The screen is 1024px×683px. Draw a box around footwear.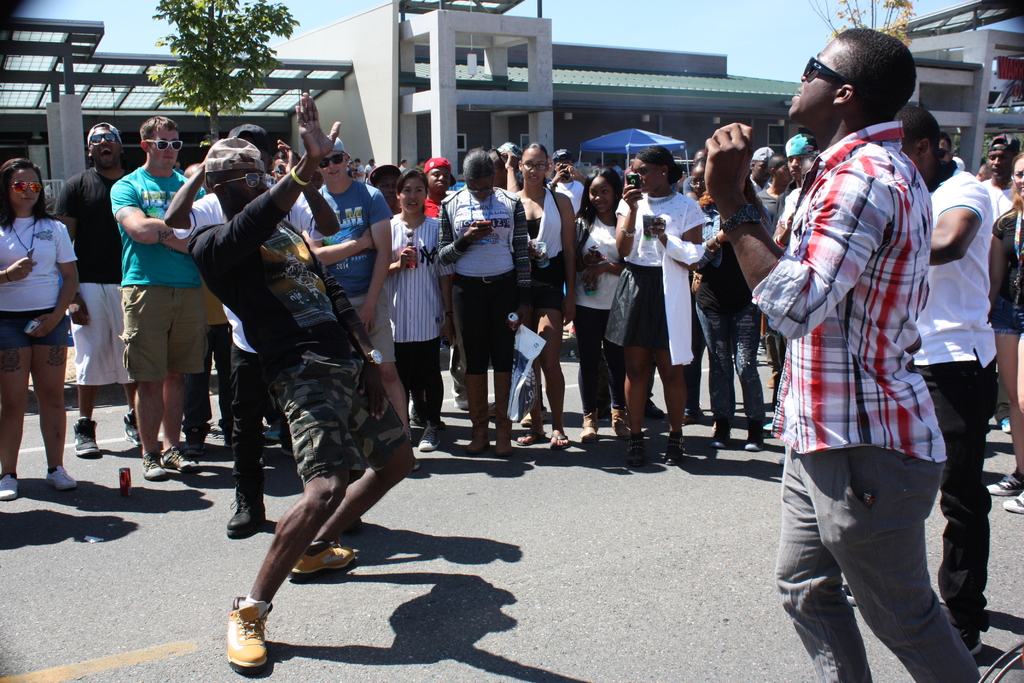
<region>545, 414, 571, 453</region>.
